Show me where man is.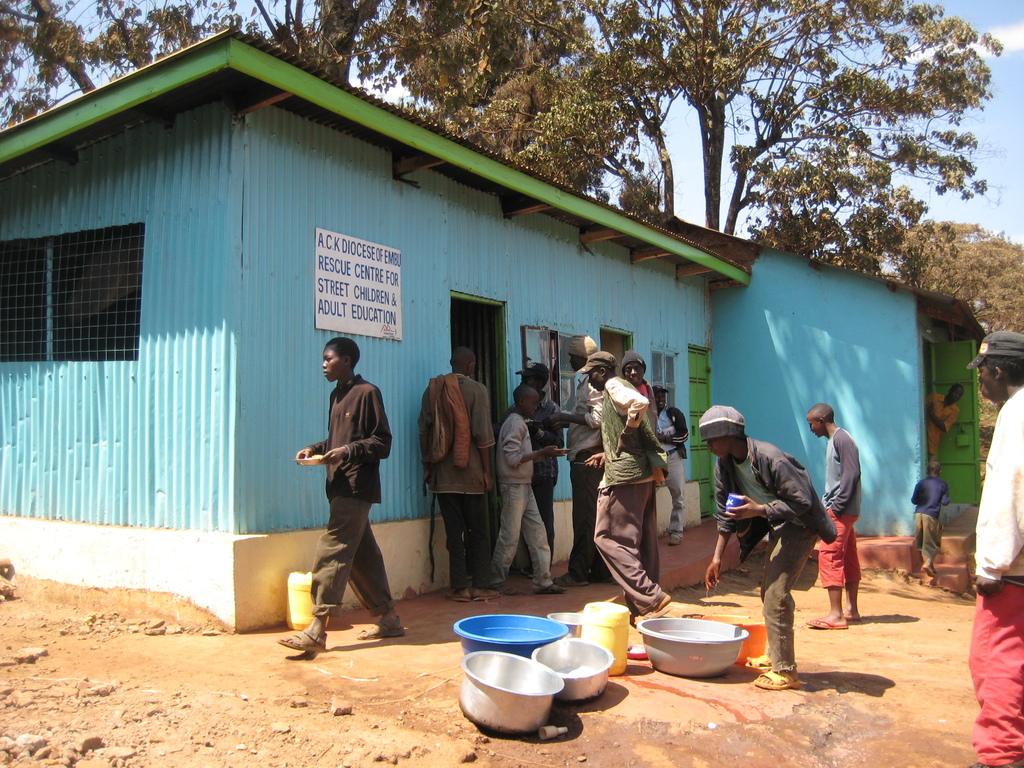
man is at left=541, top=336, right=608, bottom=586.
